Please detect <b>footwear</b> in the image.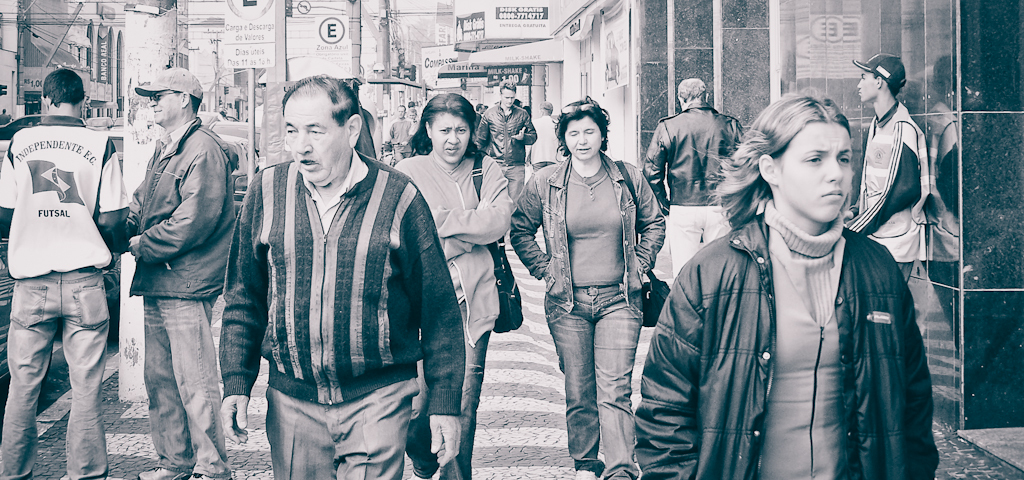
region(137, 463, 193, 479).
